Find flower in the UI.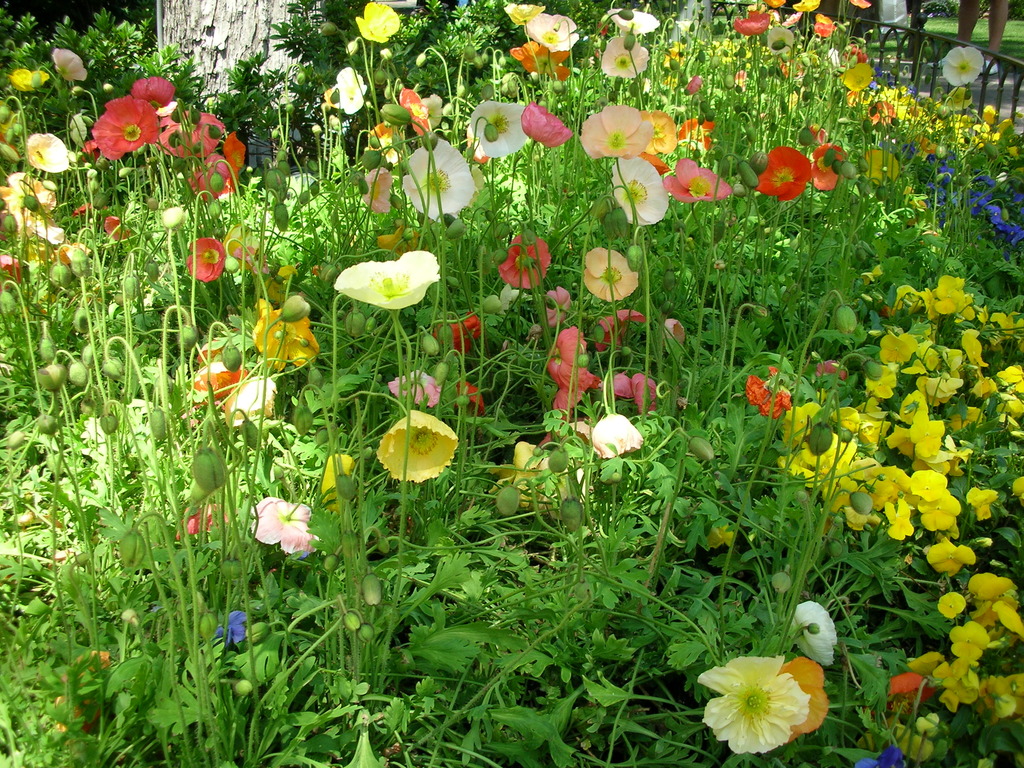
UI element at l=767, t=0, r=792, b=8.
